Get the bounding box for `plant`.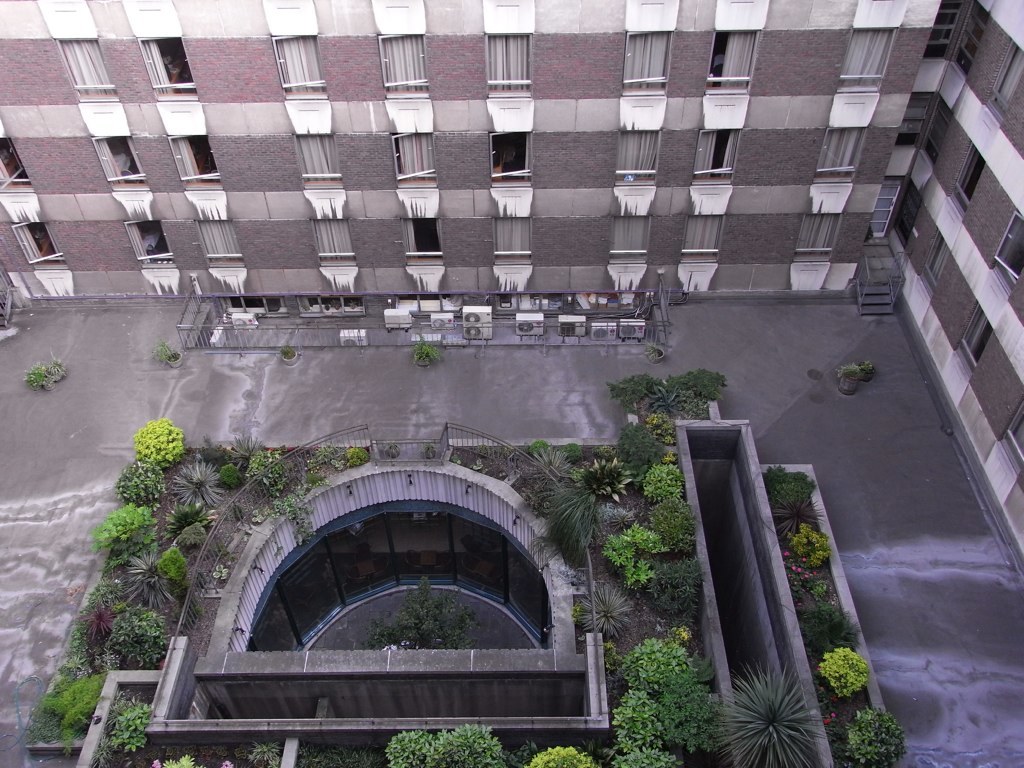
{"x1": 215, "y1": 459, "x2": 246, "y2": 493}.
